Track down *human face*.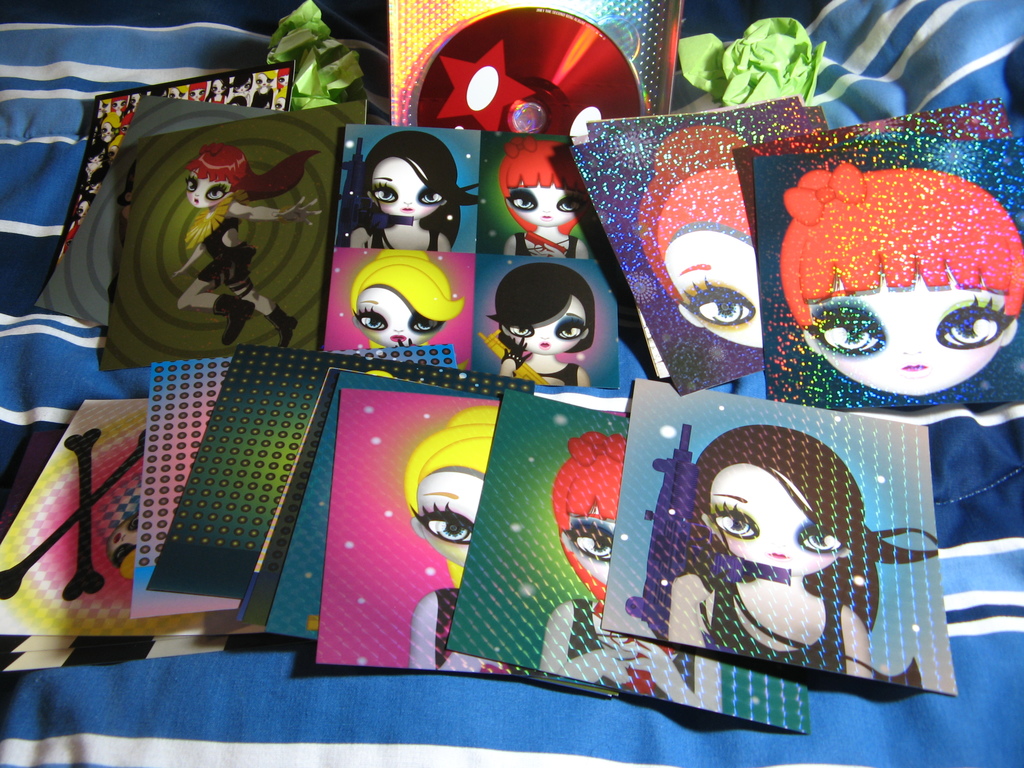
Tracked to bbox=[571, 507, 617, 582].
